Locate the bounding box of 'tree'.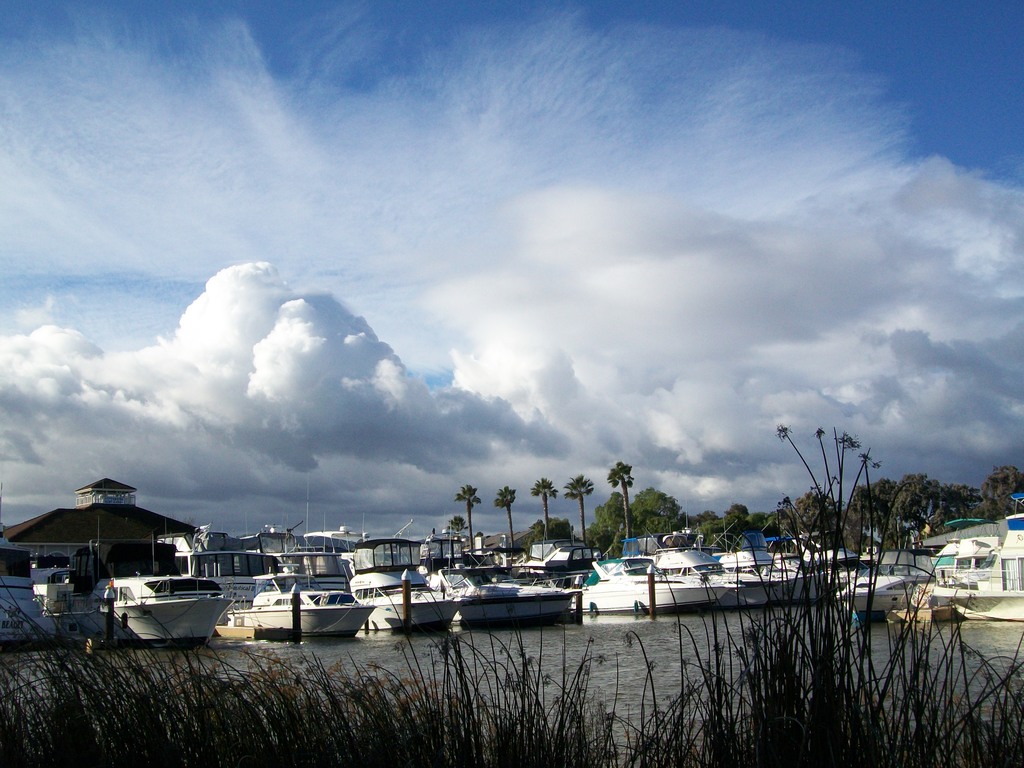
Bounding box: BBox(495, 484, 519, 553).
